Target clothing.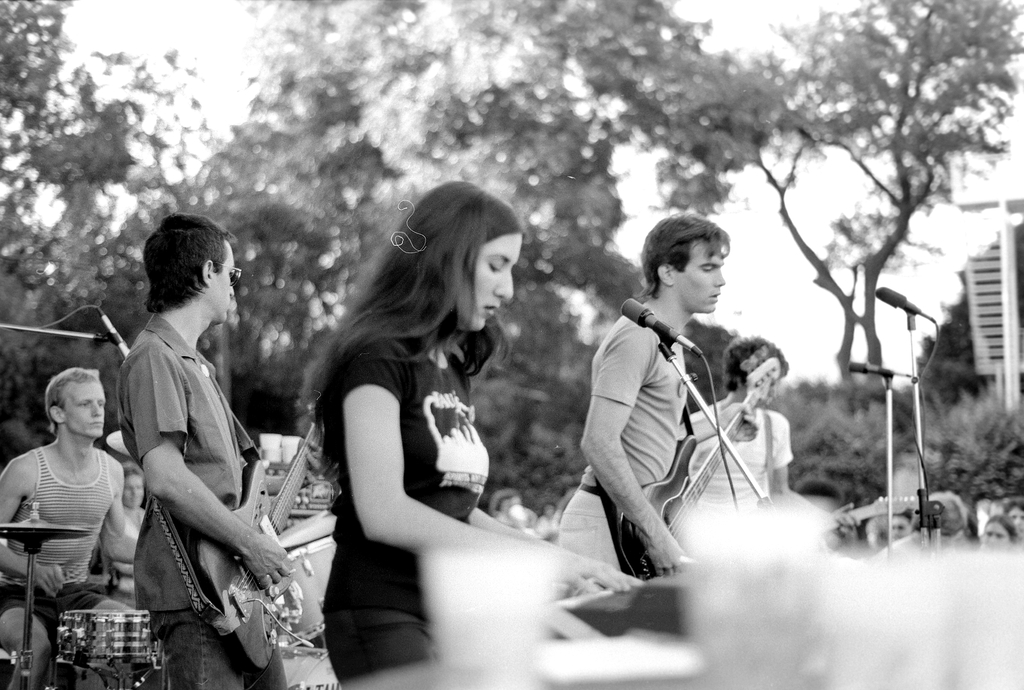
Target region: bbox=[9, 431, 120, 632].
